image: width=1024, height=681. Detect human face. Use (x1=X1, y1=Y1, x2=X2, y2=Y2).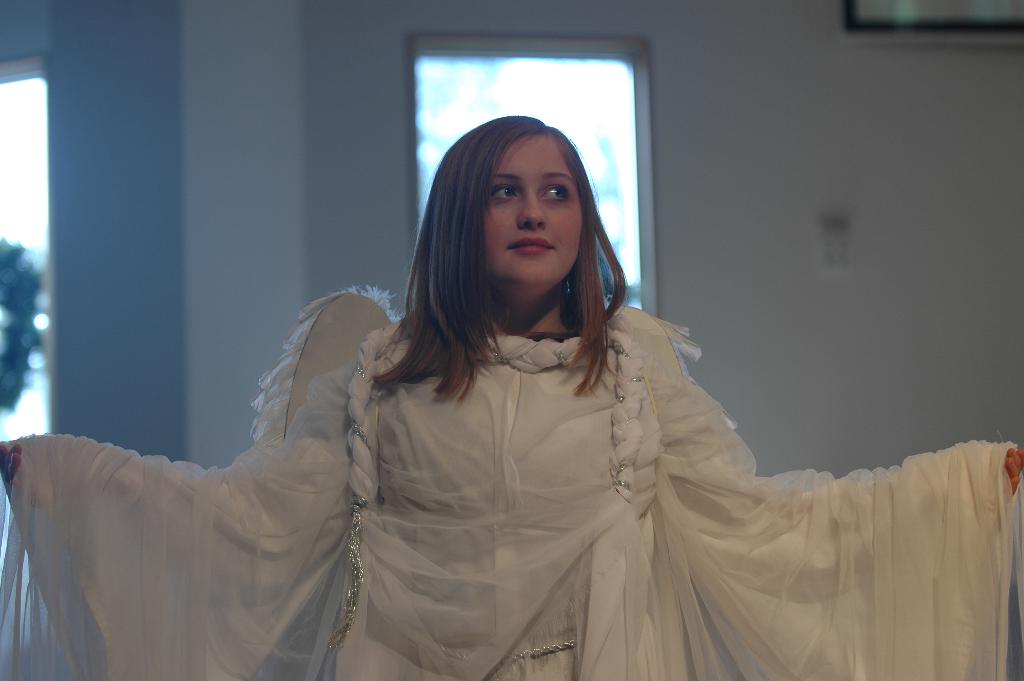
(x1=485, y1=138, x2=582, y2=286).
